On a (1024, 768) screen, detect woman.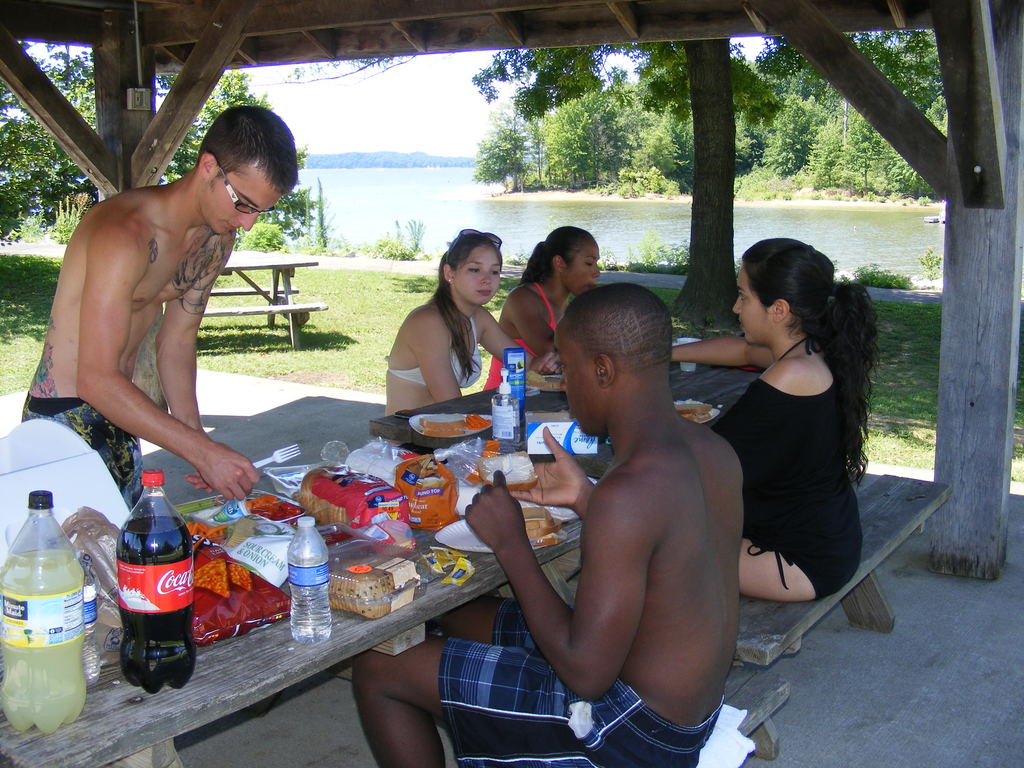
l=481, t=221, r=595, b=389.
